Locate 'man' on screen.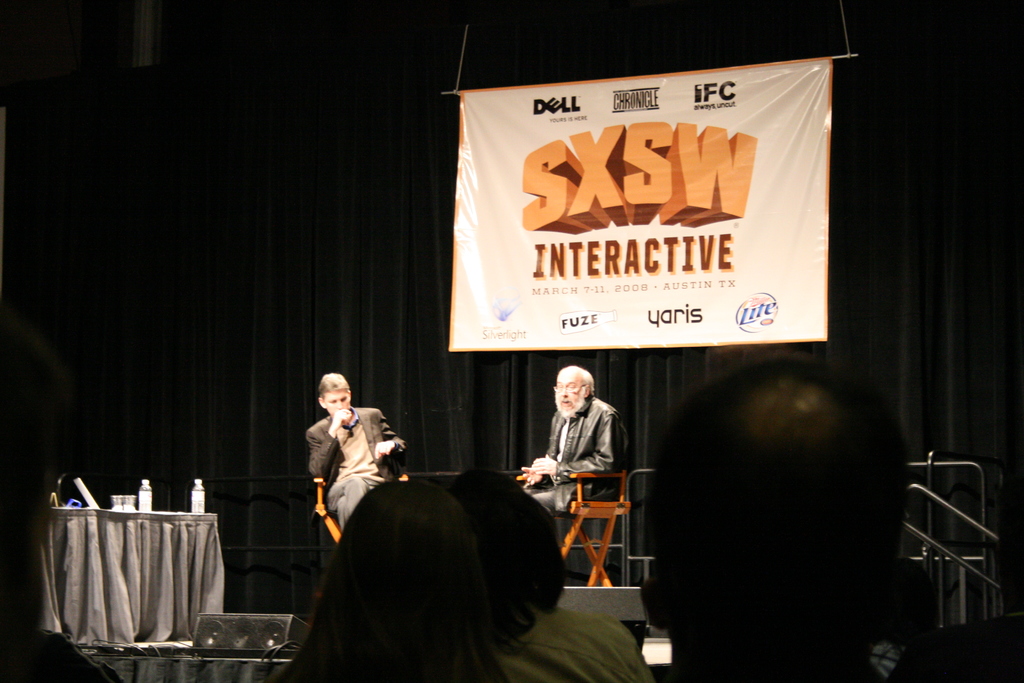
On screen at Rect(279, 451, 643, 682).
